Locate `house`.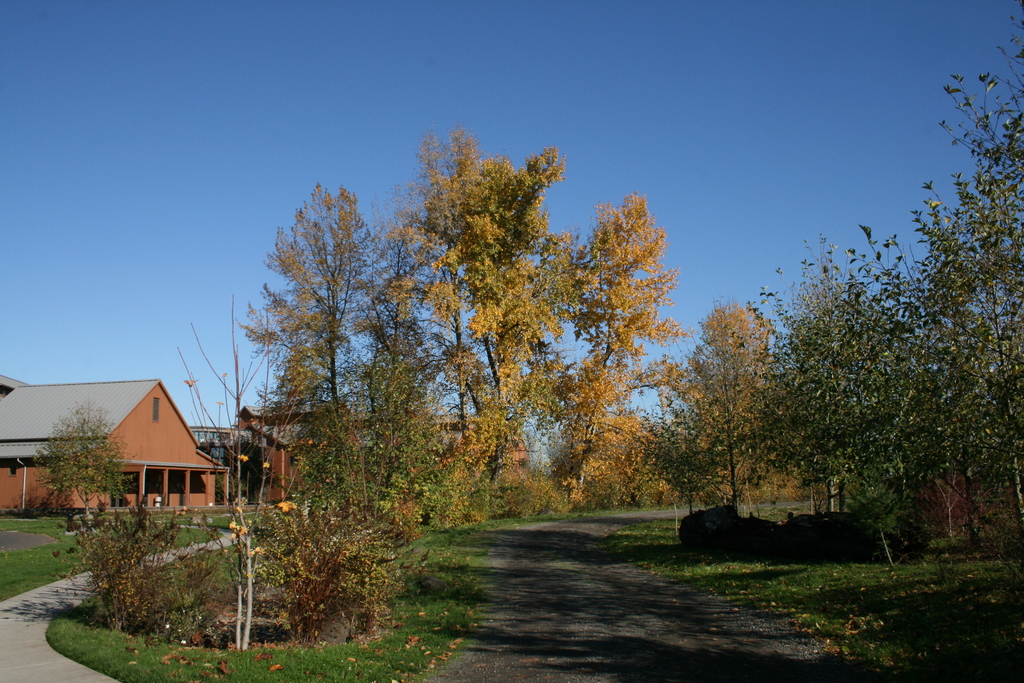
Bounding box: rect(28, 369, 221, 531).
